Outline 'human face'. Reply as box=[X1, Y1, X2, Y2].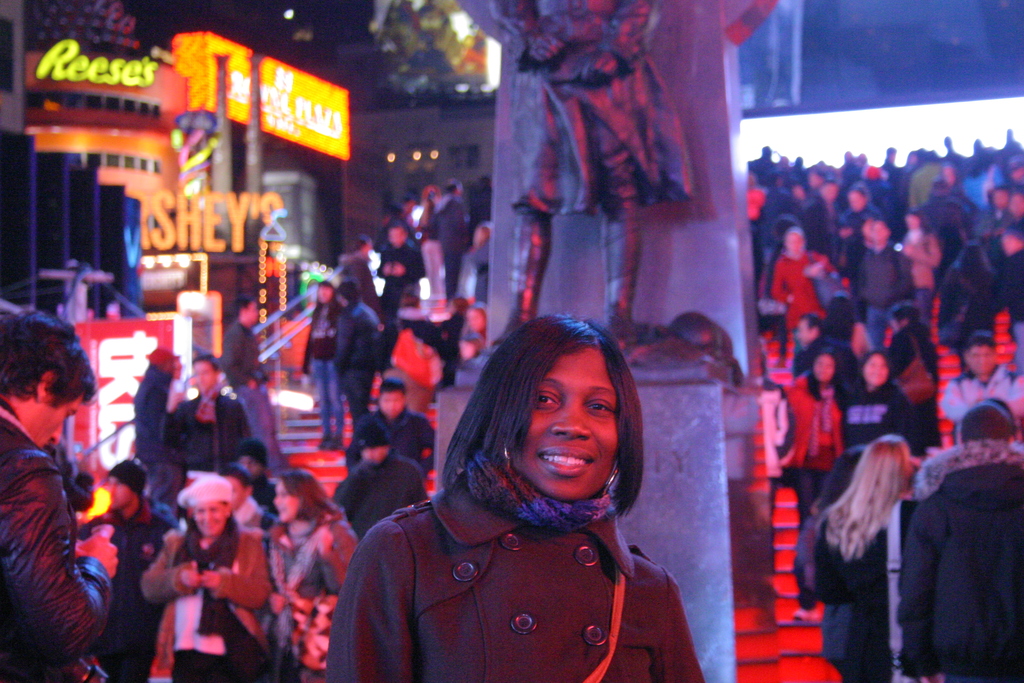
box=[193, 361, 214, 393].
